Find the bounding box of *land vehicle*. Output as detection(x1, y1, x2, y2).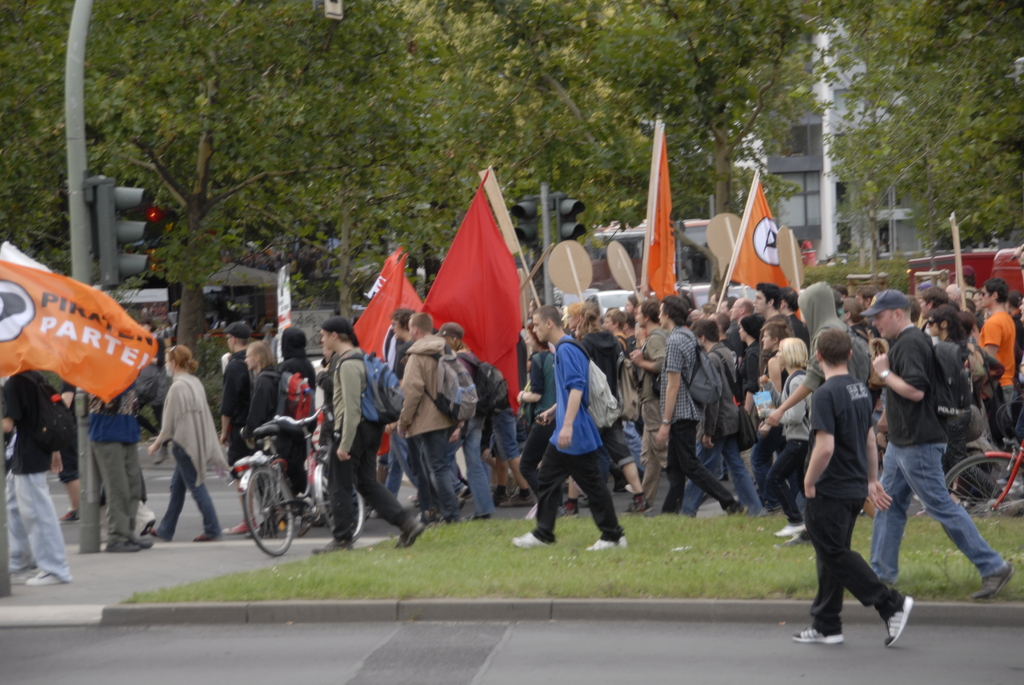
detection(559, 219, 757, 308).
